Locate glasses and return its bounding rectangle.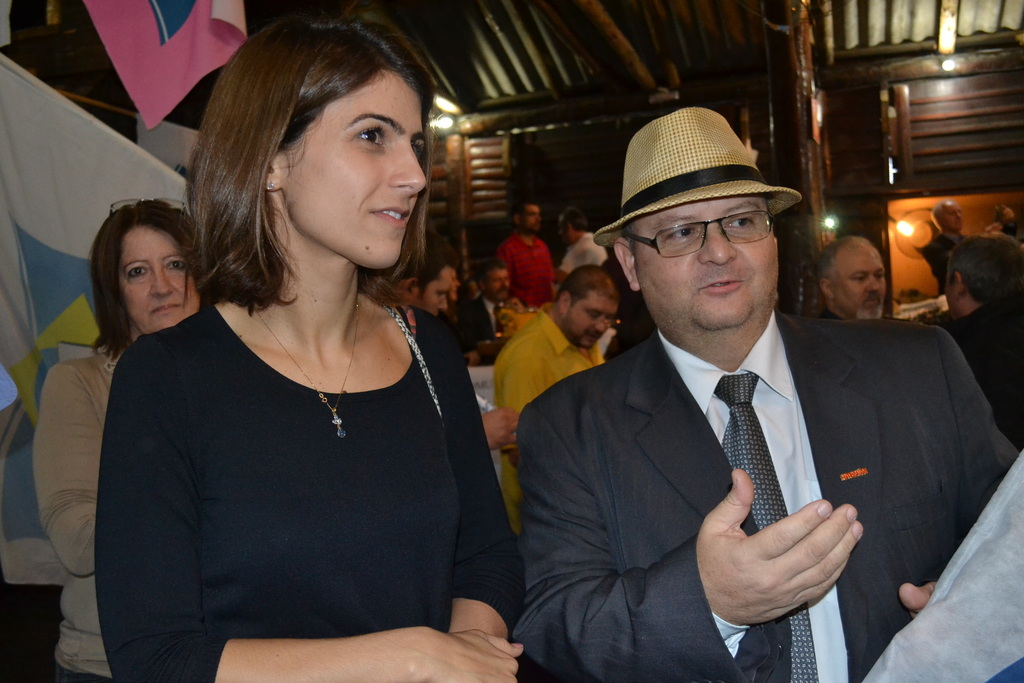
box=[620, 207, 773, 258].
